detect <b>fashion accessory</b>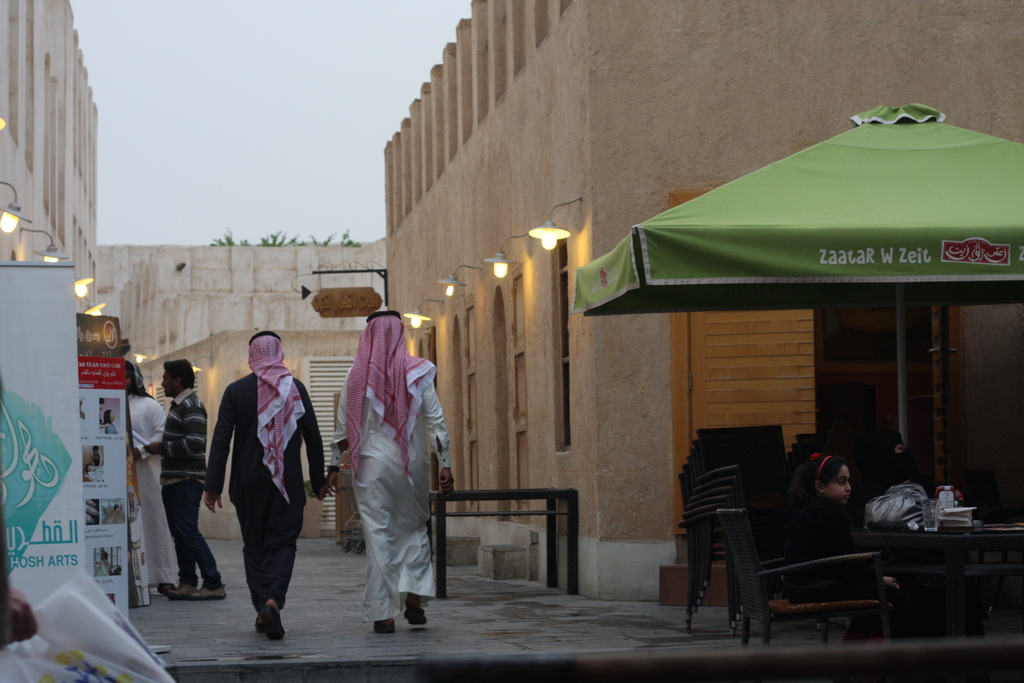
bbox=[258, 603, 284, 636]
